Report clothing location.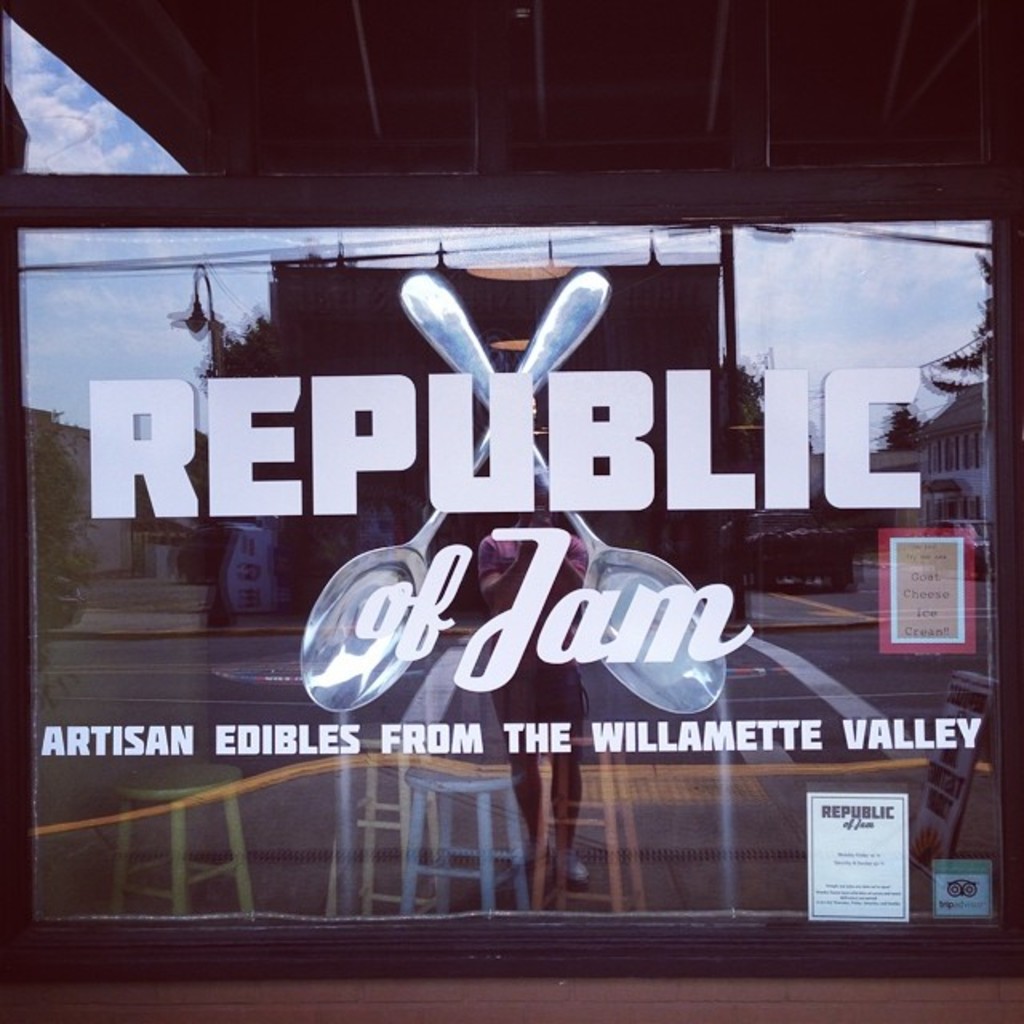
Report: pyautogui.locateOnScreen(483, 525, 592, 754).
